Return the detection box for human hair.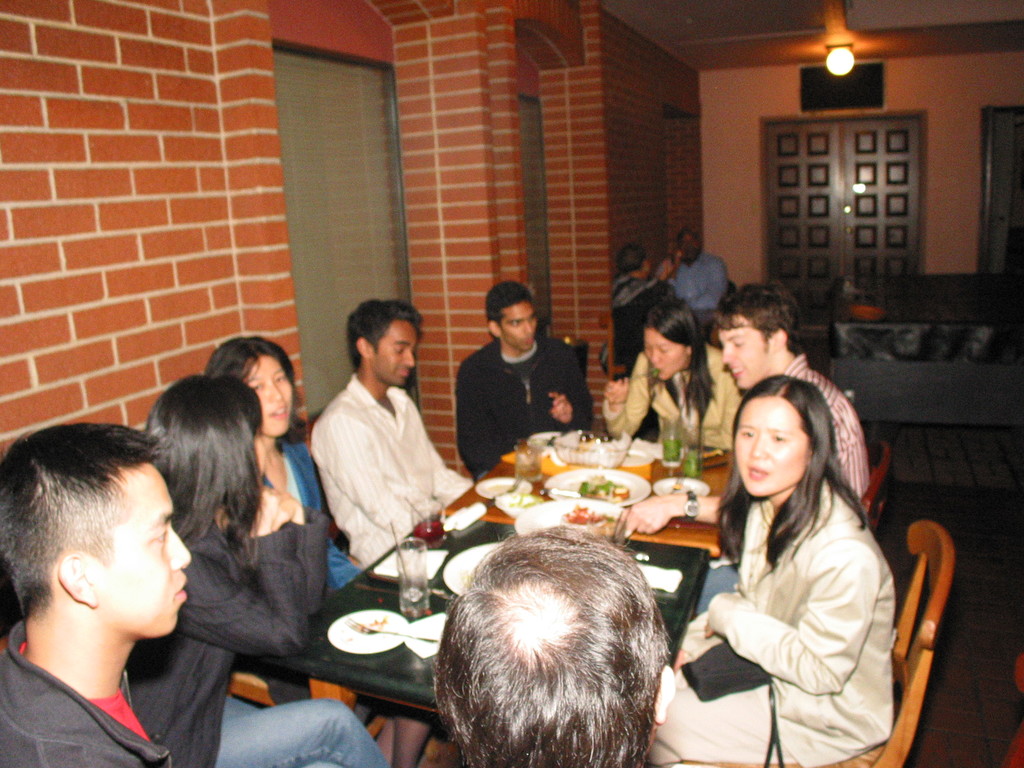
crop(717, 278, 804, 351).
